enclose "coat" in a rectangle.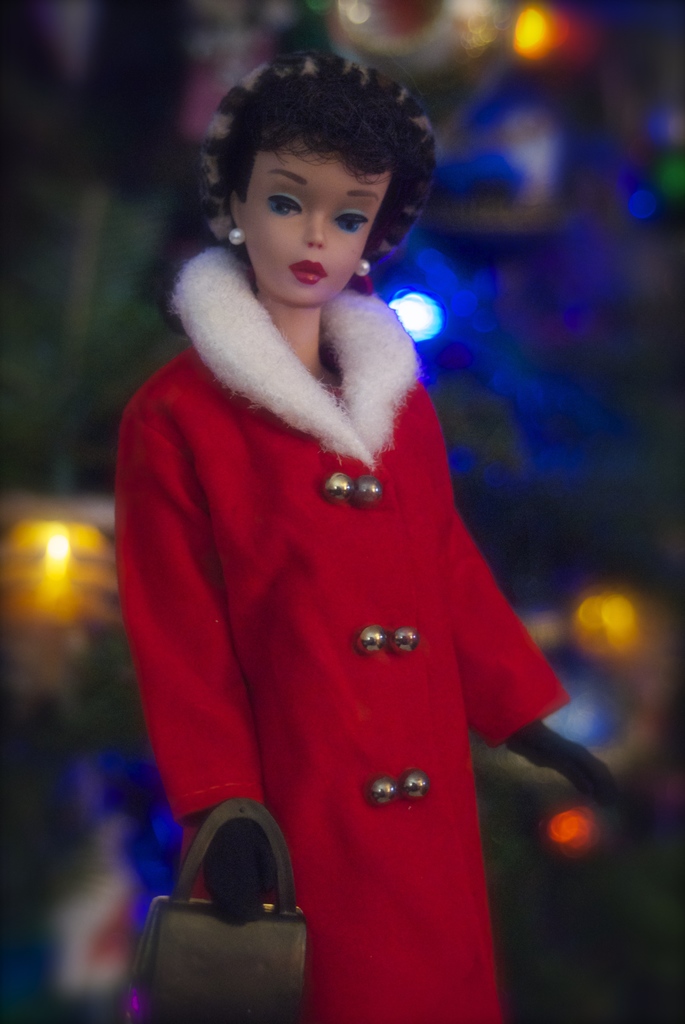
[x1=127, y1=132, x2=555, y2=965].
